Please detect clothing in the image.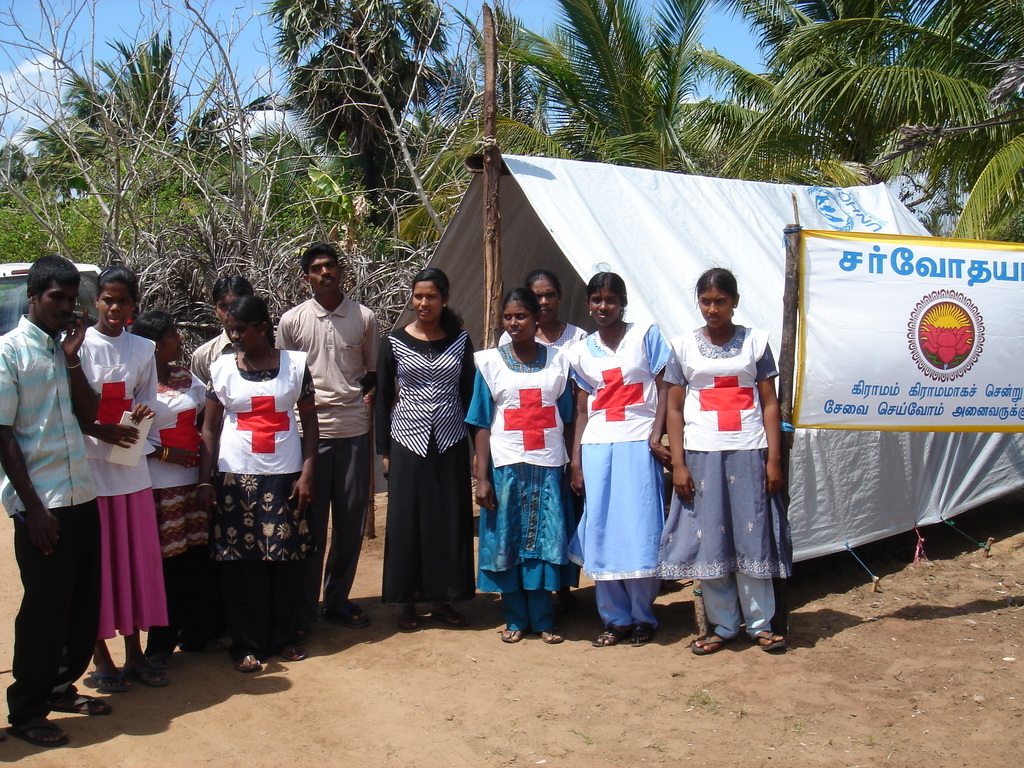
region(303, 431, 384, 616).
